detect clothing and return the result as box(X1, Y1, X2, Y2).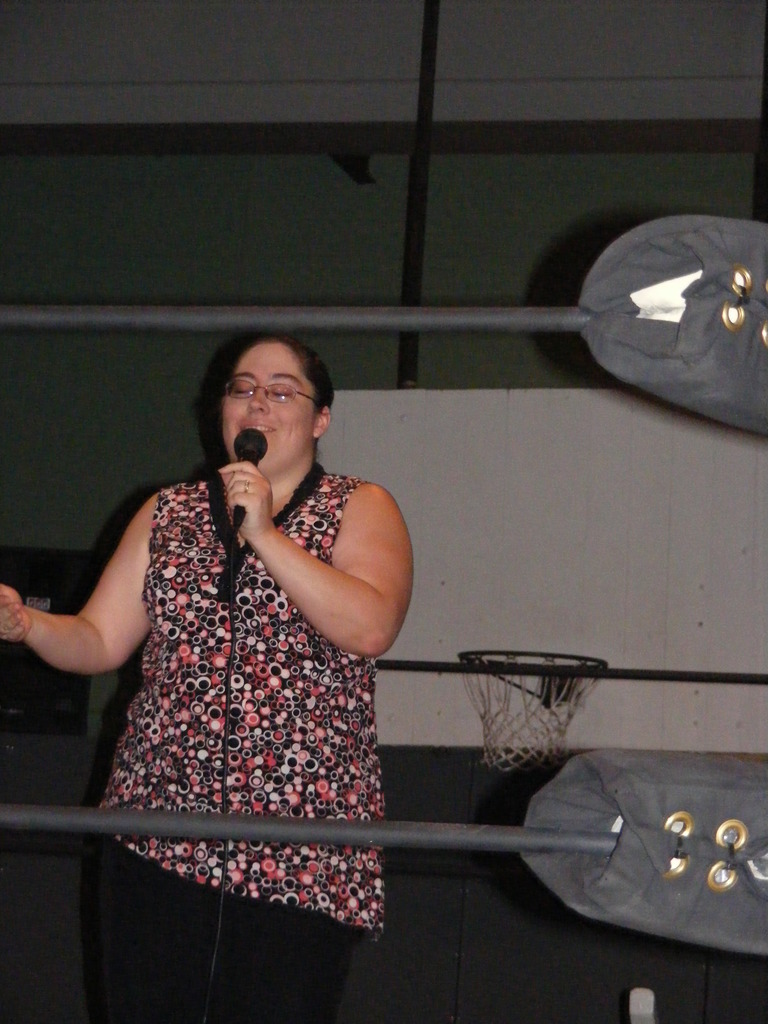
box(66, 463, 390, 1023).
